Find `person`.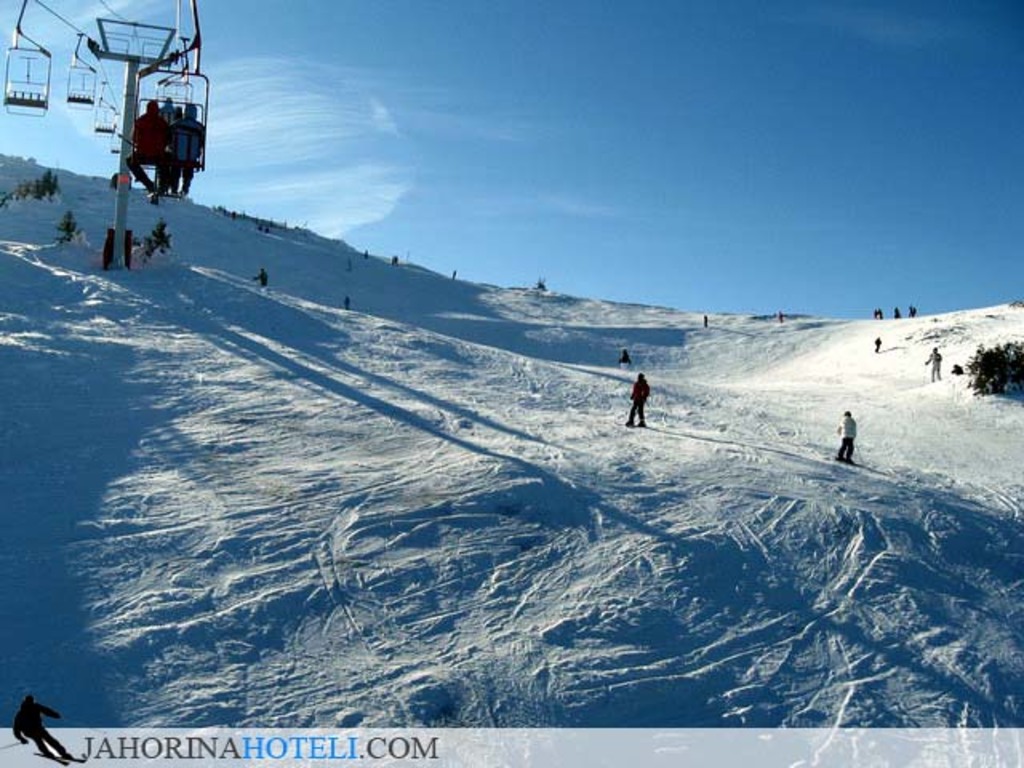
pyautogui.locateOnScreen(173, 99, 202, 195).
